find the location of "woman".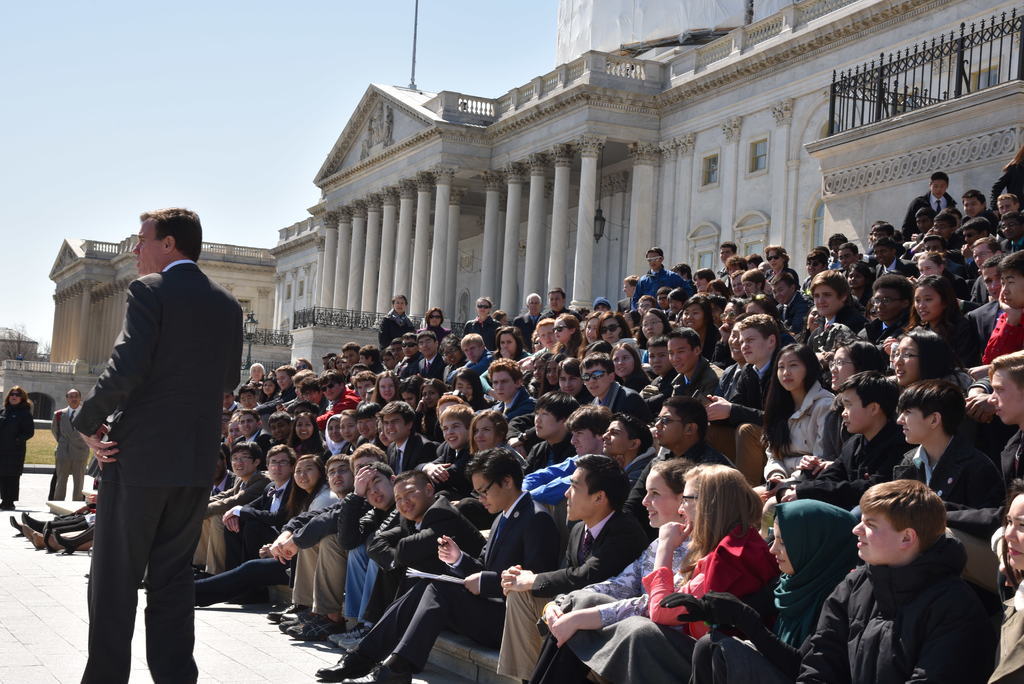
Location: select_region(463, 297, 502, 350).
